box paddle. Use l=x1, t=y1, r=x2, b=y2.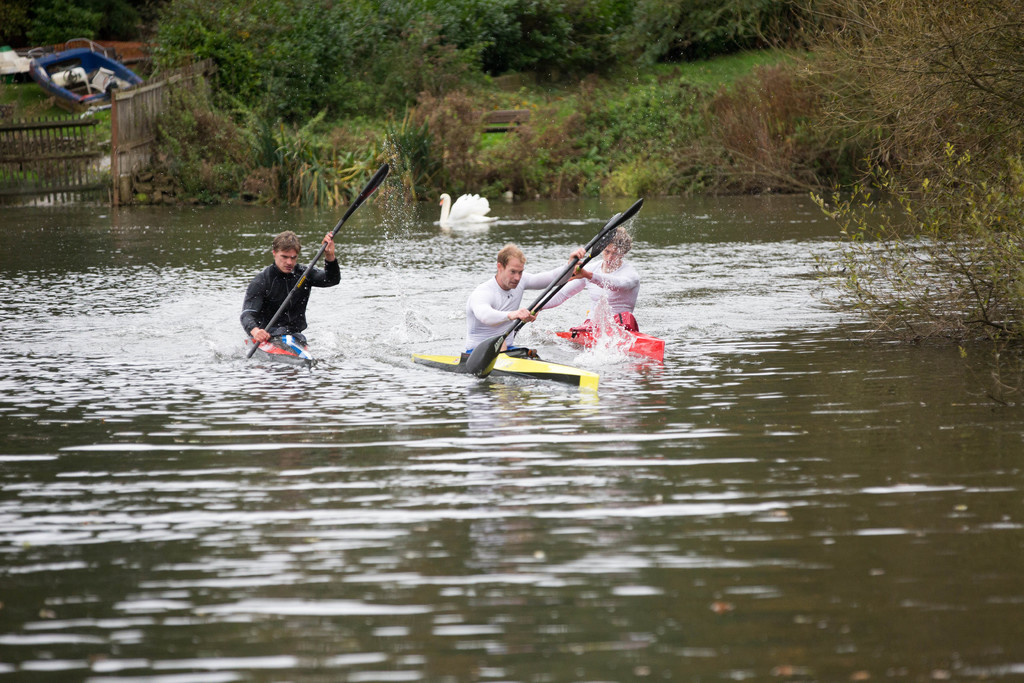
l=463, t=195, r=644, b=374.
